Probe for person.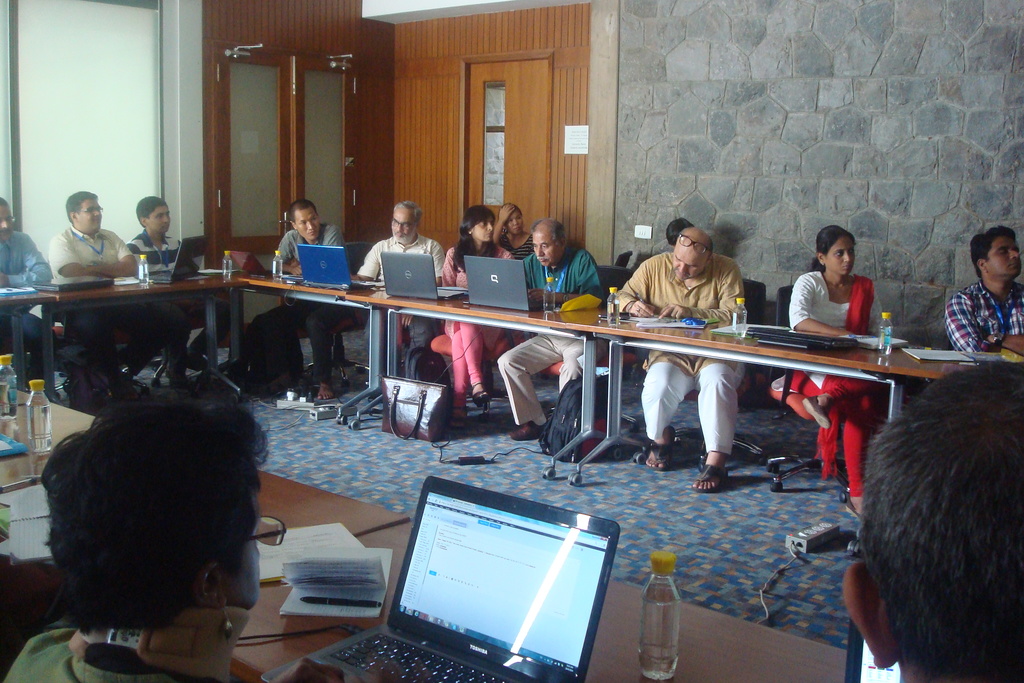
Probe result: rect(52, 190, 138, 390).
